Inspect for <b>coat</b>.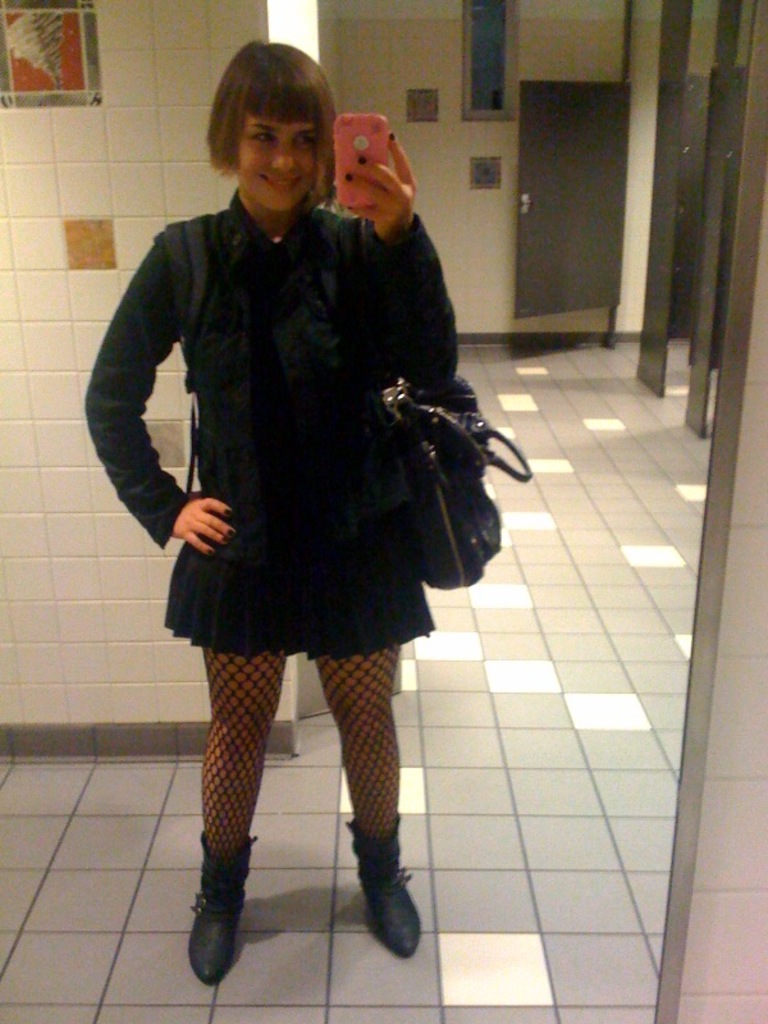
Inspection: crop(104, 127, 488, 664).
